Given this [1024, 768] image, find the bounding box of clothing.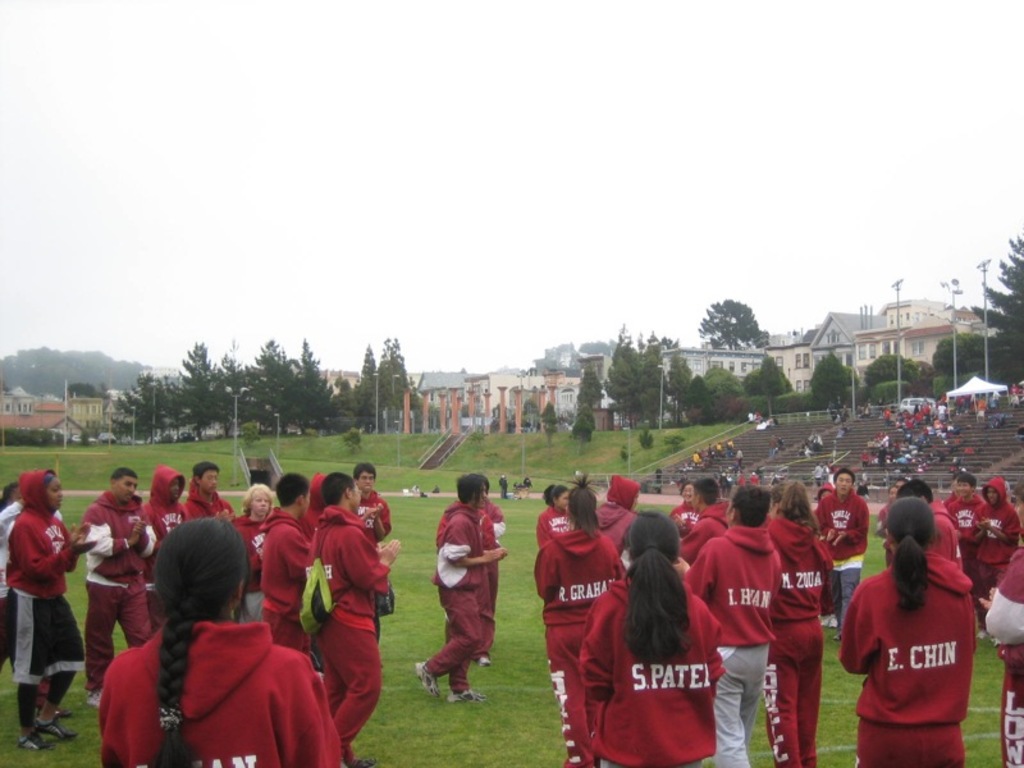
l=948, t=497, r=982, b=552.
